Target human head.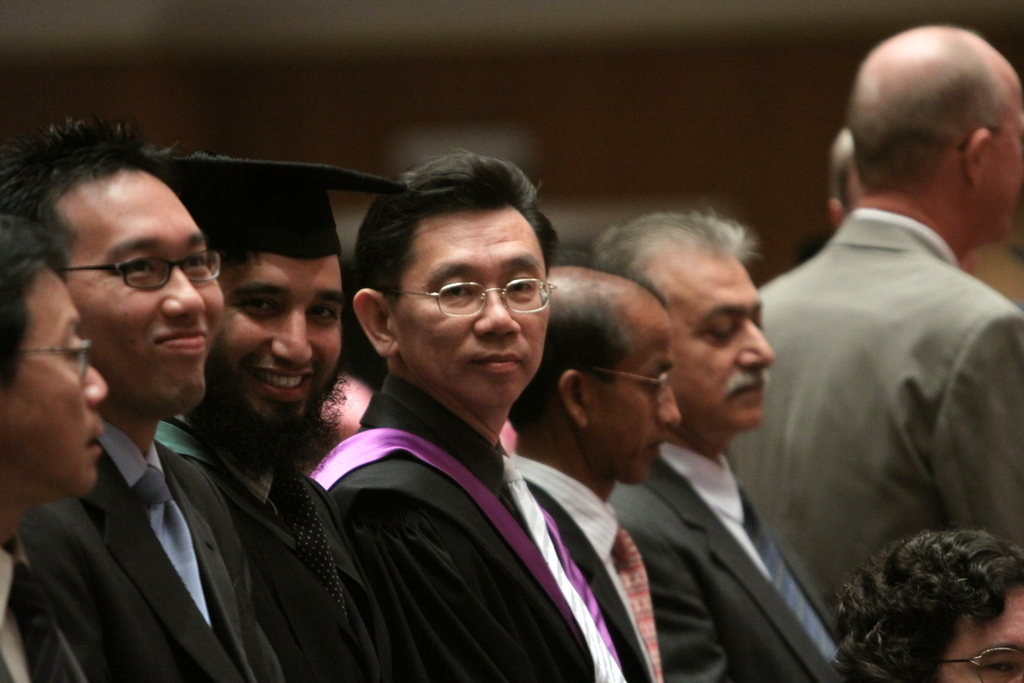
Target region: box=[349, 156, 565, 405].
